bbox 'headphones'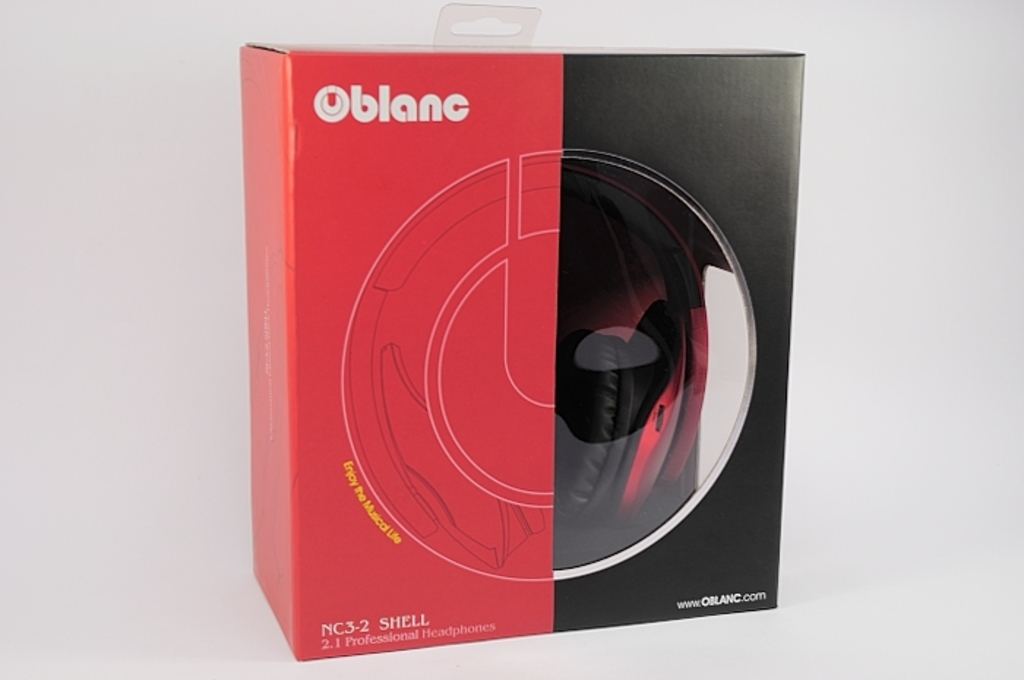
{"left": 553, "top": 161, "right": 709, "bottom": 532}
